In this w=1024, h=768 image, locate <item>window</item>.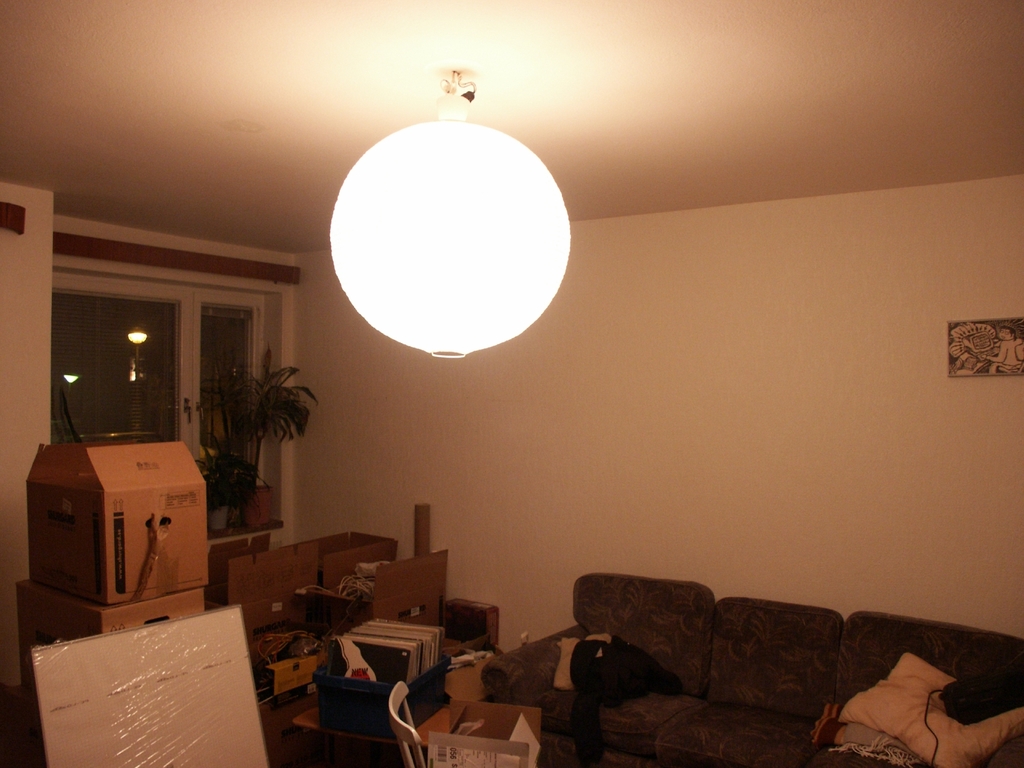
Bounding box: x1=49 y1=262 x2=269 y2=482.
